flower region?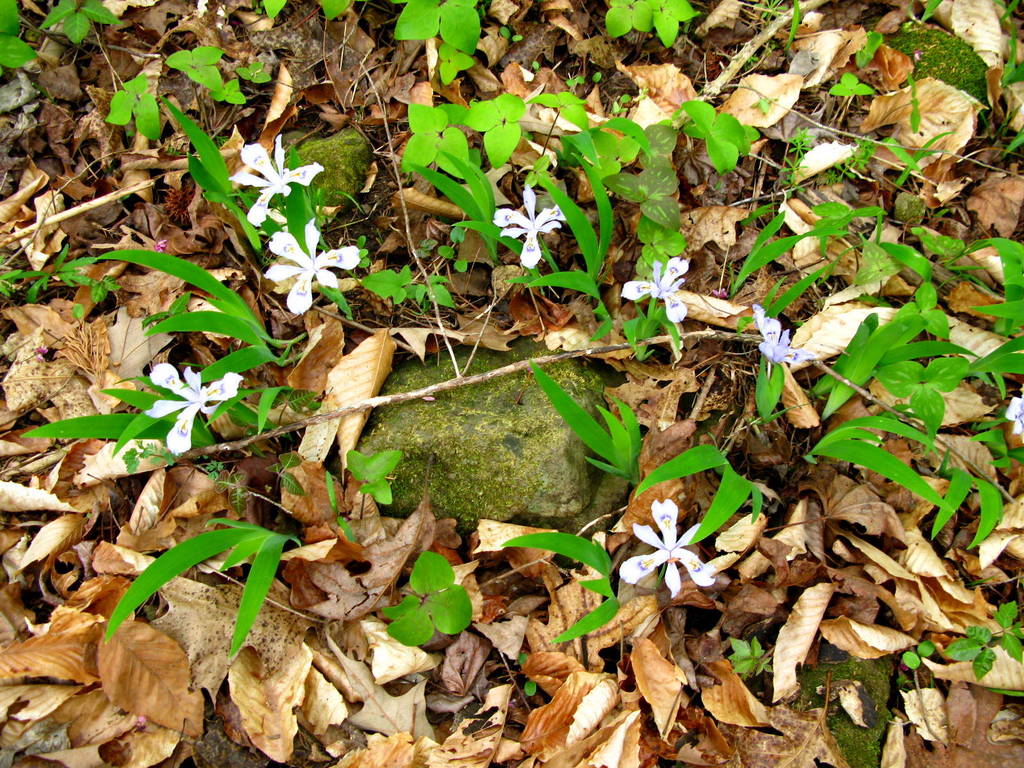
bbox=(614, 257, 686, 325)
